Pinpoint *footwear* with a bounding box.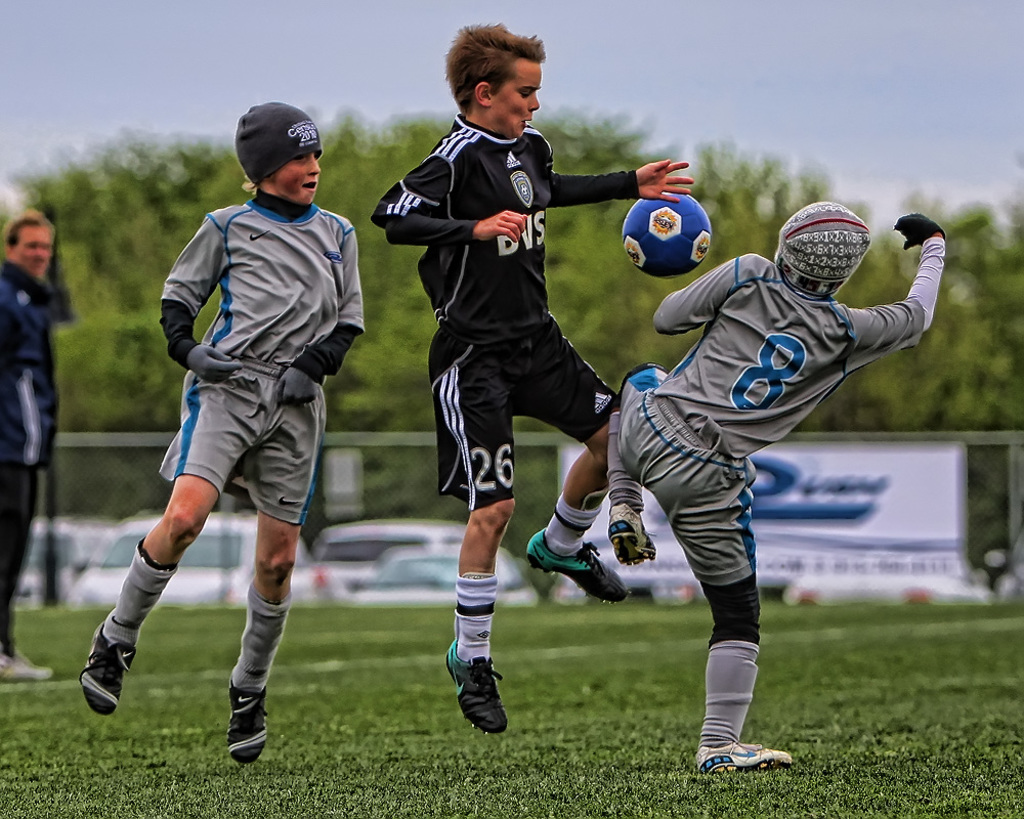
locate(606, 502, 657, 565).
